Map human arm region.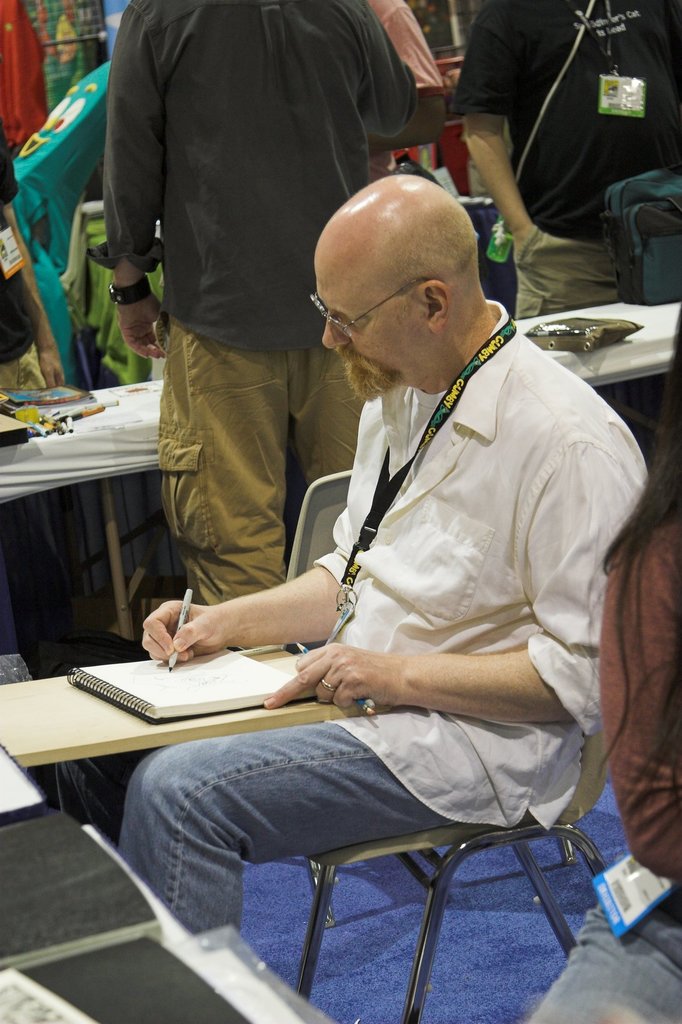
Mapped to x1=0, y1=142, x2=64, y2=394.
